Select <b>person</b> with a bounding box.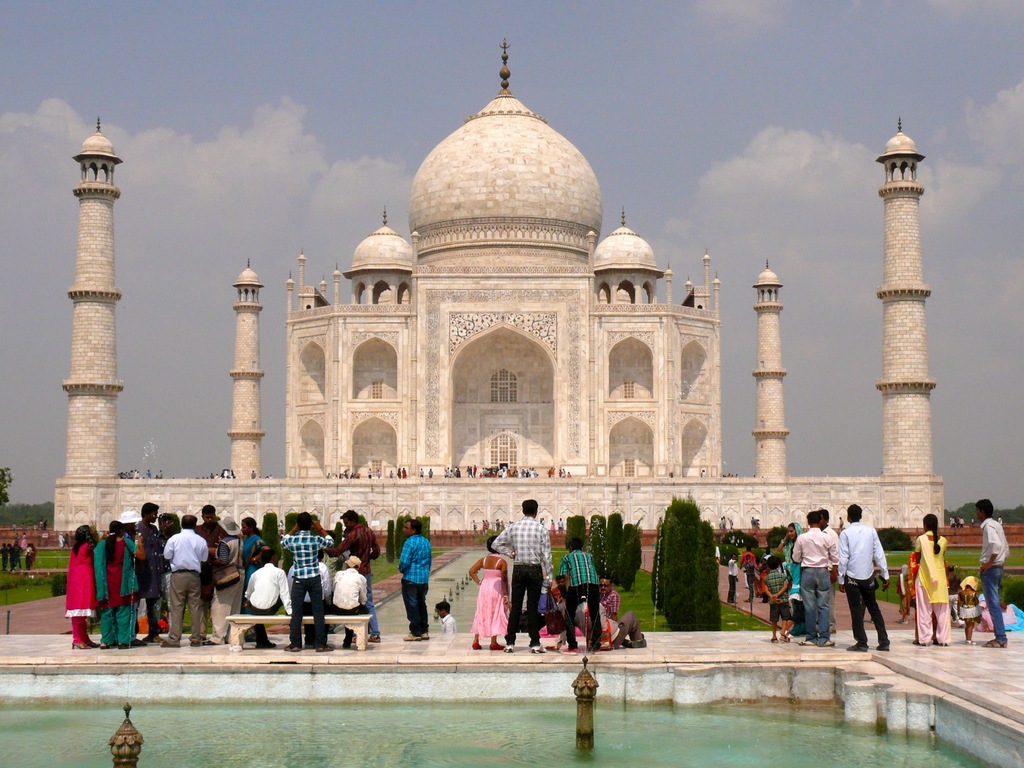
(741, 556, 756, 602).
